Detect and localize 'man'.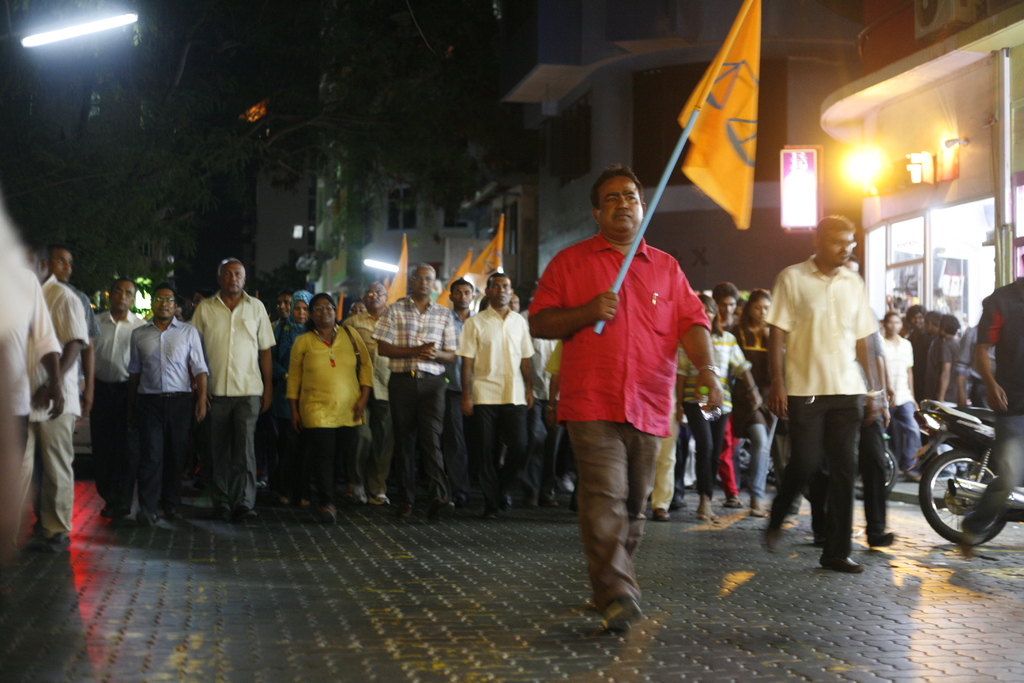
Localized at [left=764, top=215, right=913, bottom=573].
